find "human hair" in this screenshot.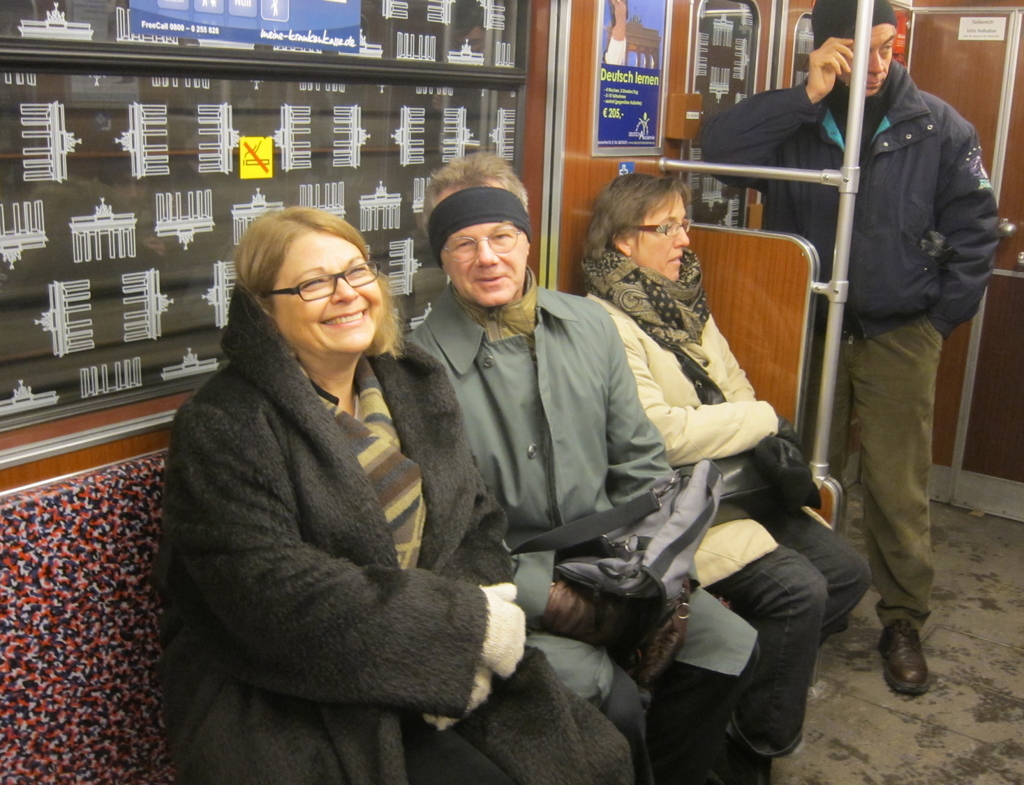
The bounding box for "human hair" is bbox=(589, 180, 700, 266).
